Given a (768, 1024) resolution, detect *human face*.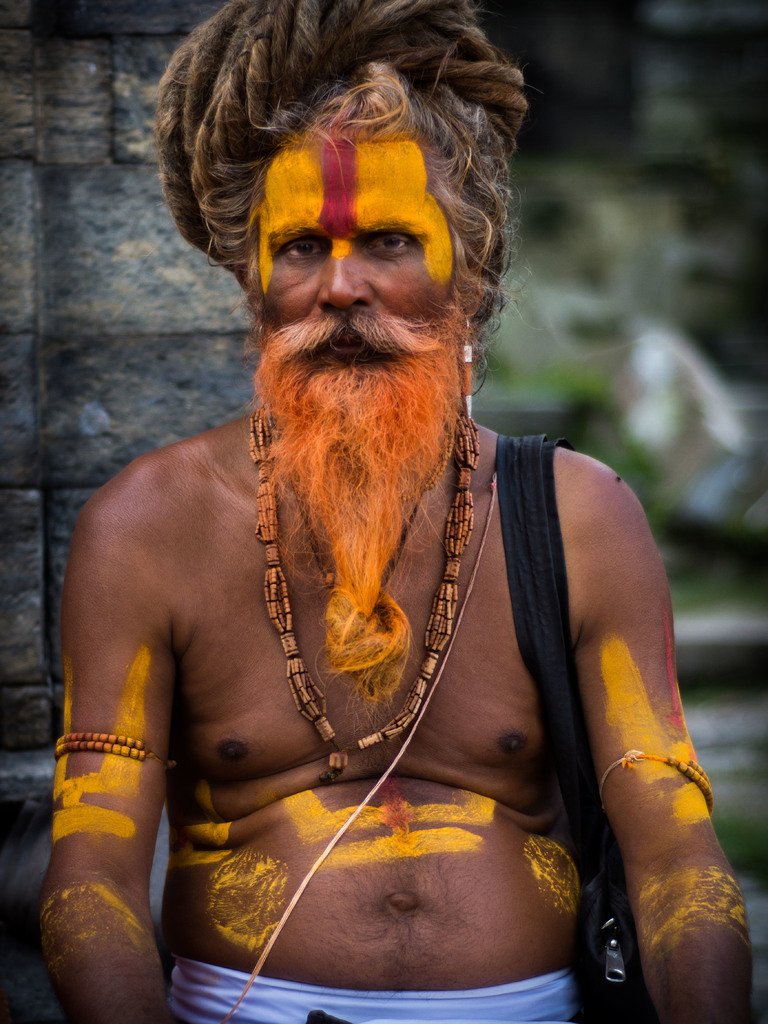
detection(254, 135, 460, 408).
